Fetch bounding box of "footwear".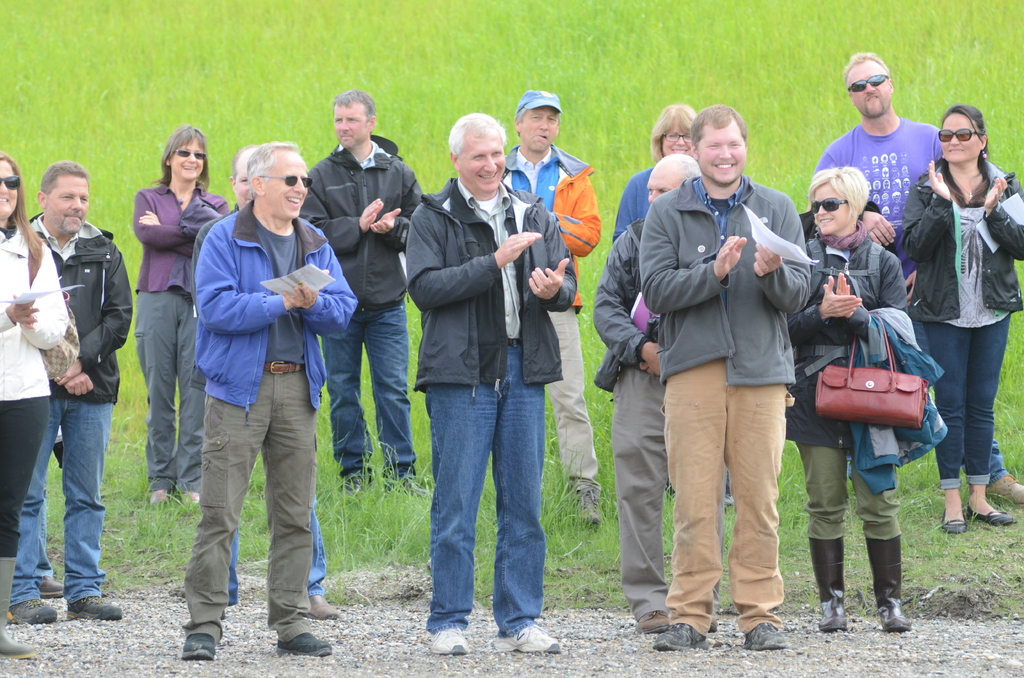
Bbox: 493,627,559,651.
